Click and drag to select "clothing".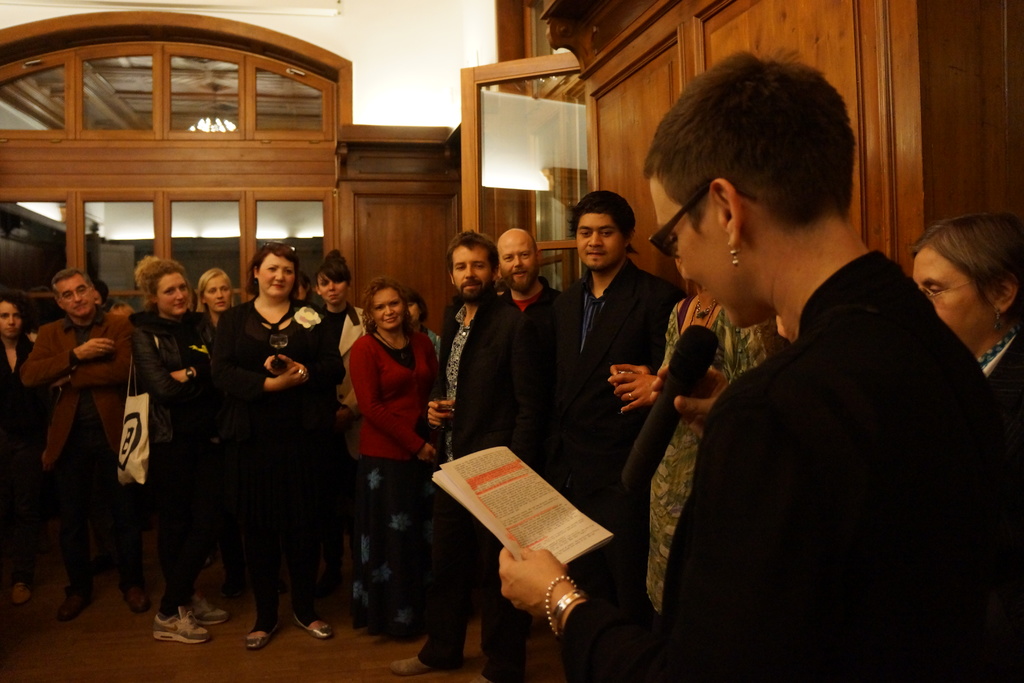
Selection: 130,305,216,627.
